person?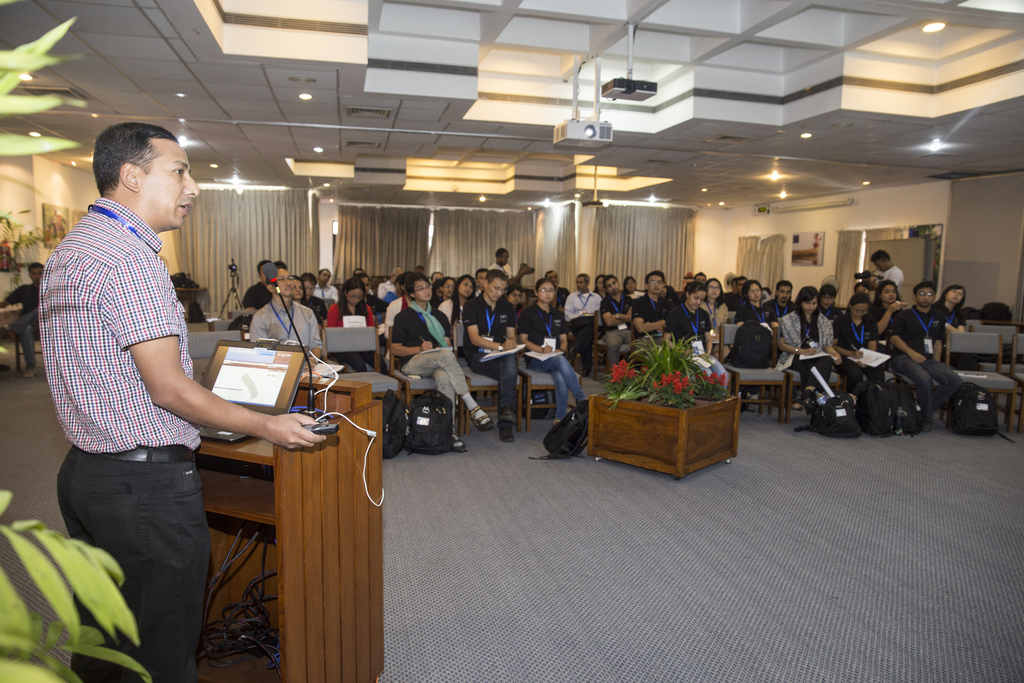
Rect(392, 271, 491, 448)
